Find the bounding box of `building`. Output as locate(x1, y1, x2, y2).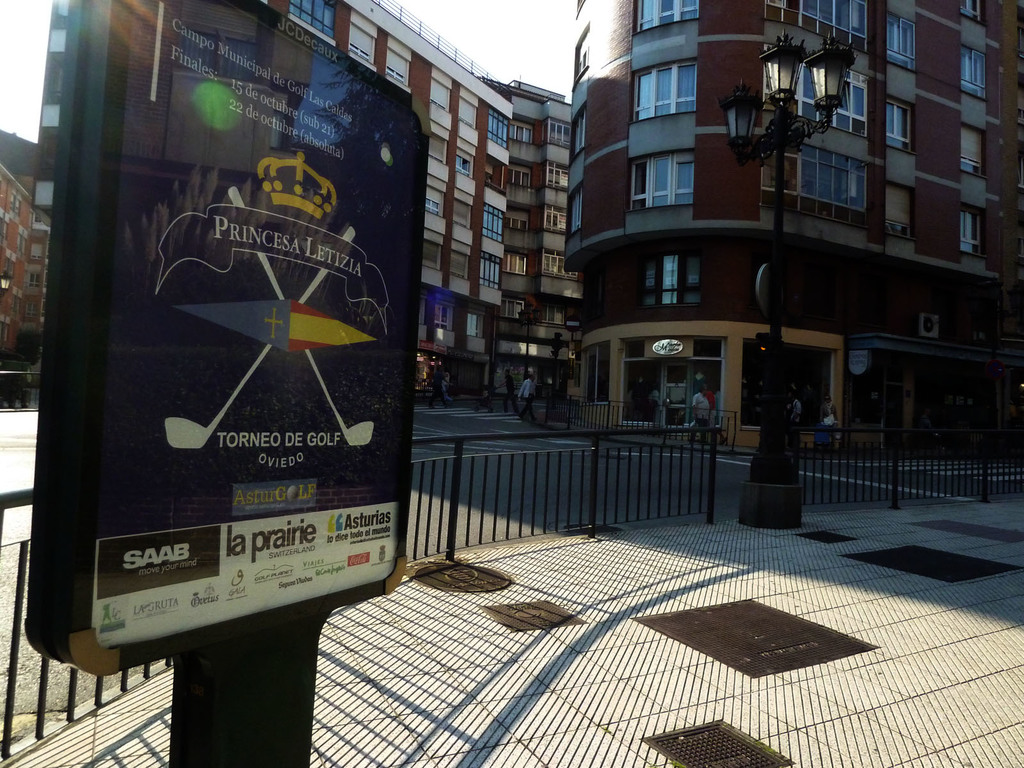
locate(40, 0, 580, 414).
